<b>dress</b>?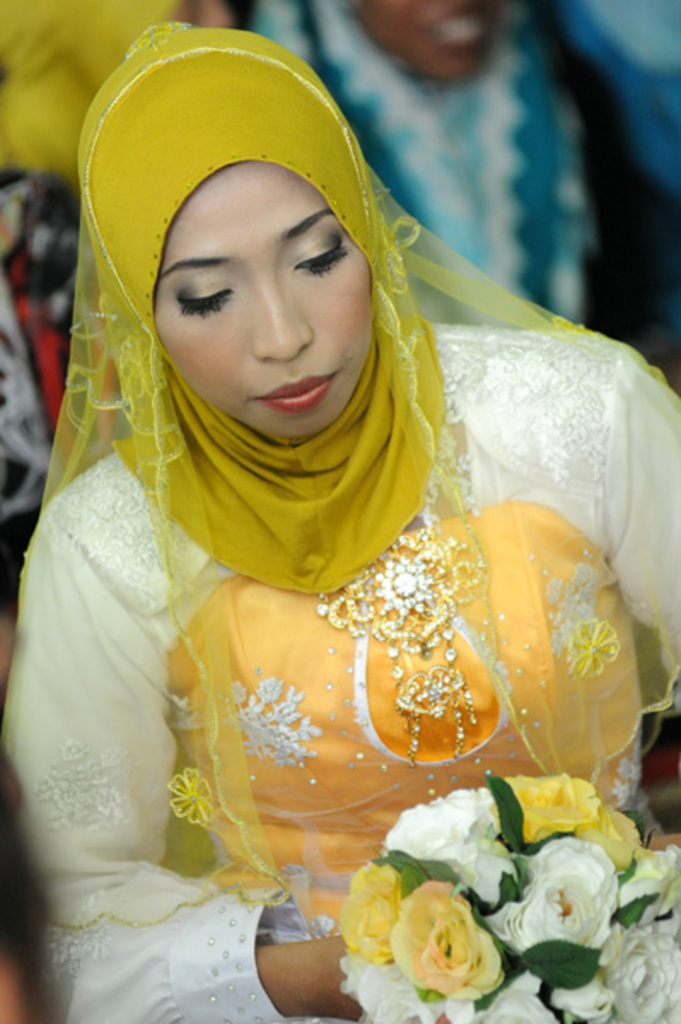
rect(0, 15, 679, 1022)
